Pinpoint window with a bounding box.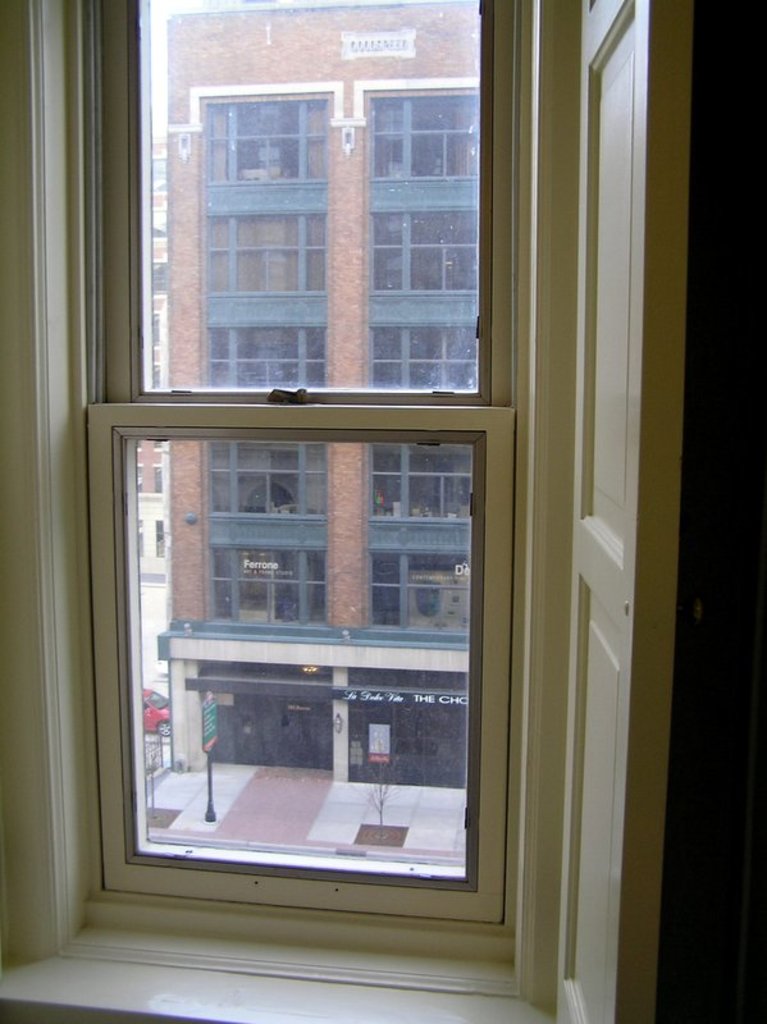
bbox(369, 333, 476, 393).
